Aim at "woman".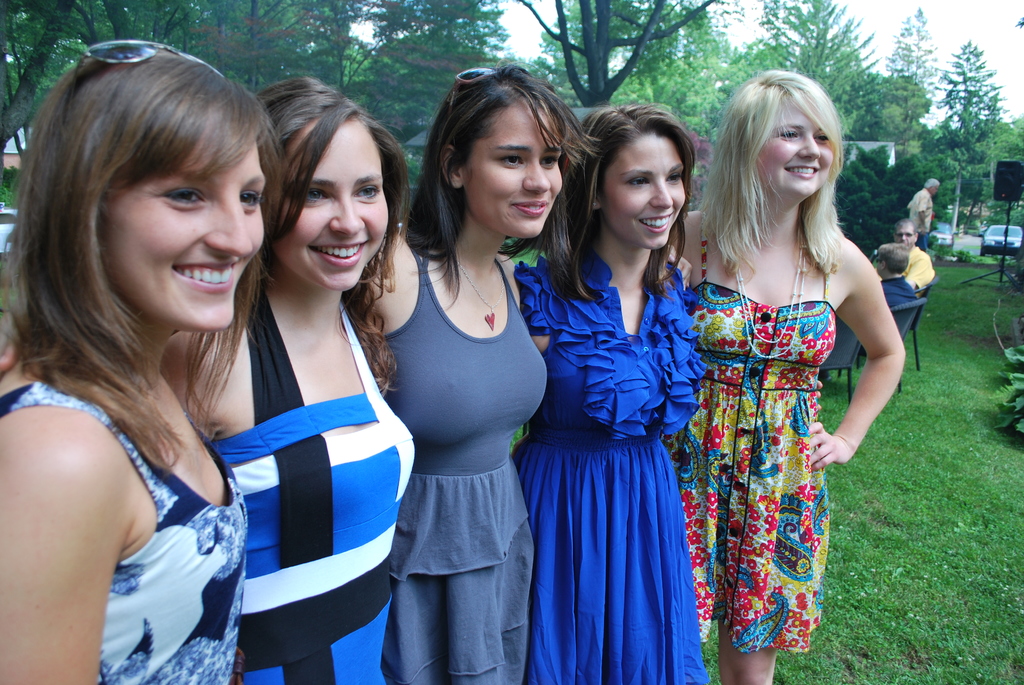
Aimed at detection(660, 88, 896, 656).
